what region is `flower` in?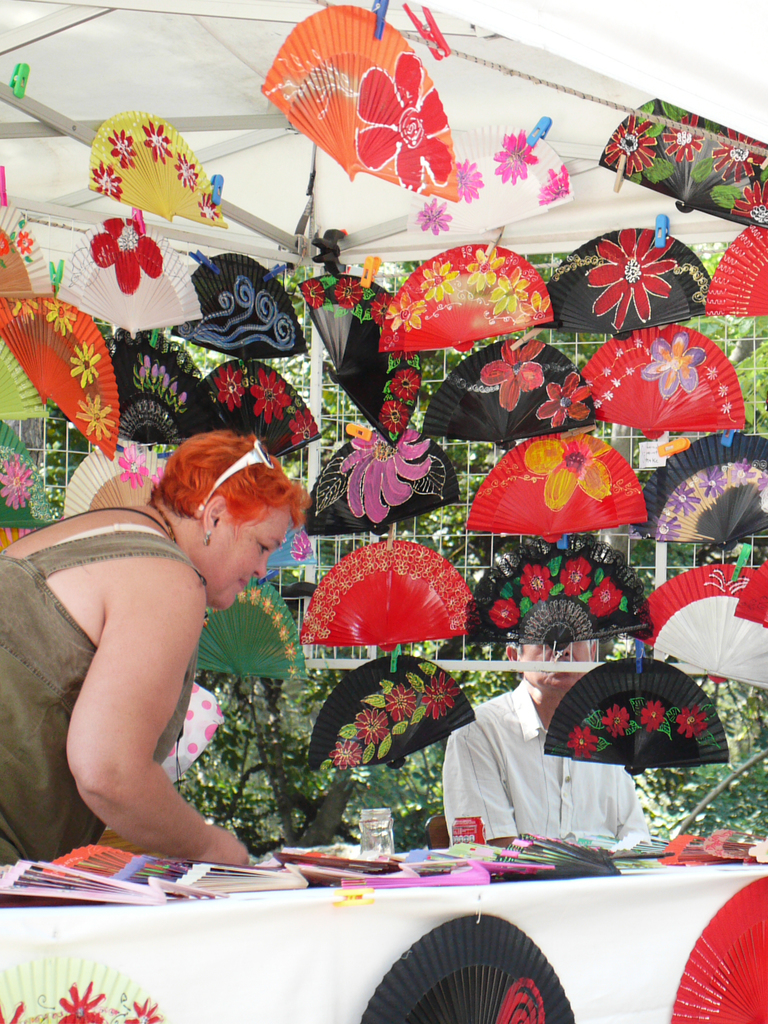
[left=520, top=563, right=554, bottom=603].
